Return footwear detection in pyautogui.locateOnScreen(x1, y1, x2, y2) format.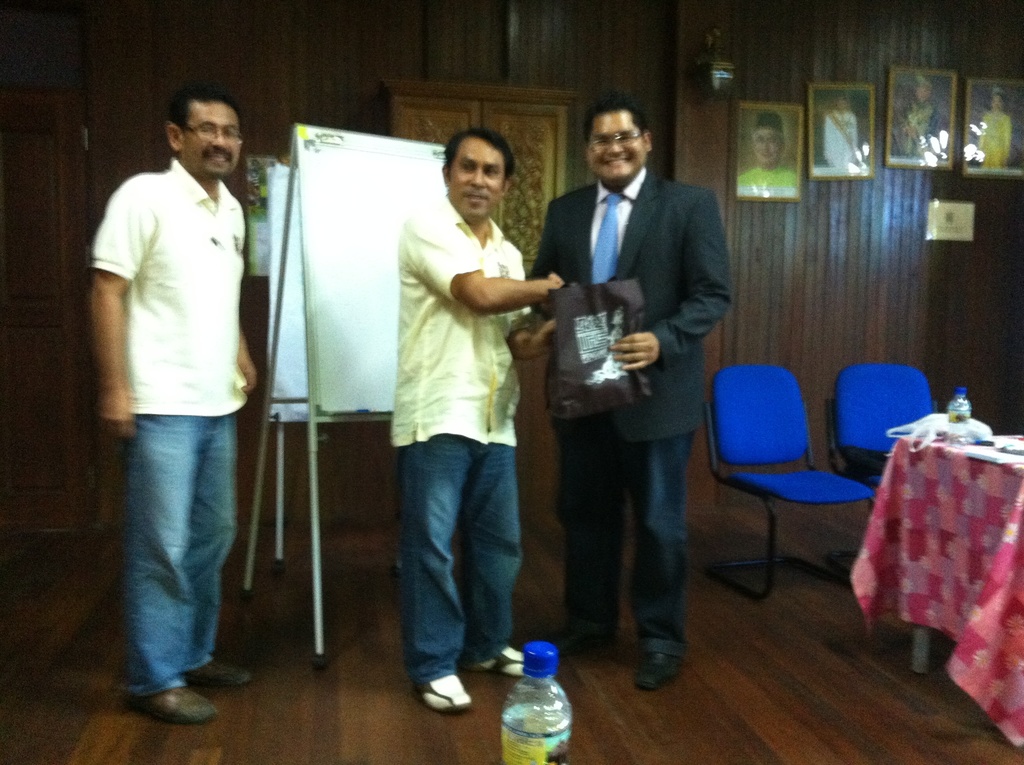
pyautogui.locateOnScreen(413, 672, 476, 714).
